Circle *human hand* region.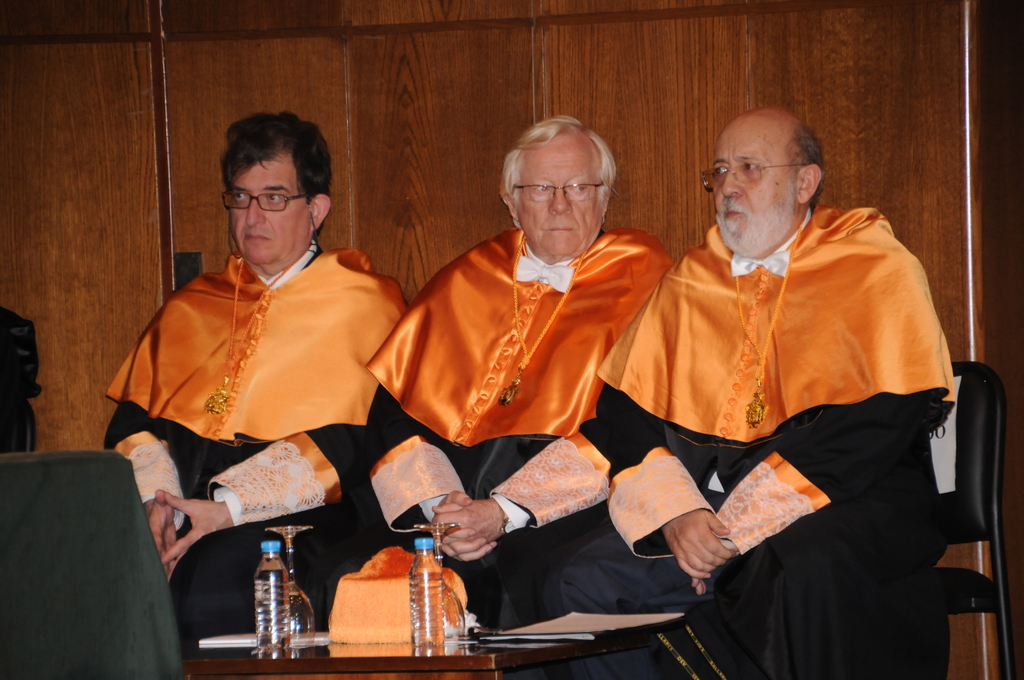
Region: {"left": 689, "top": 539, "right": 740, "bottom": 601}.
